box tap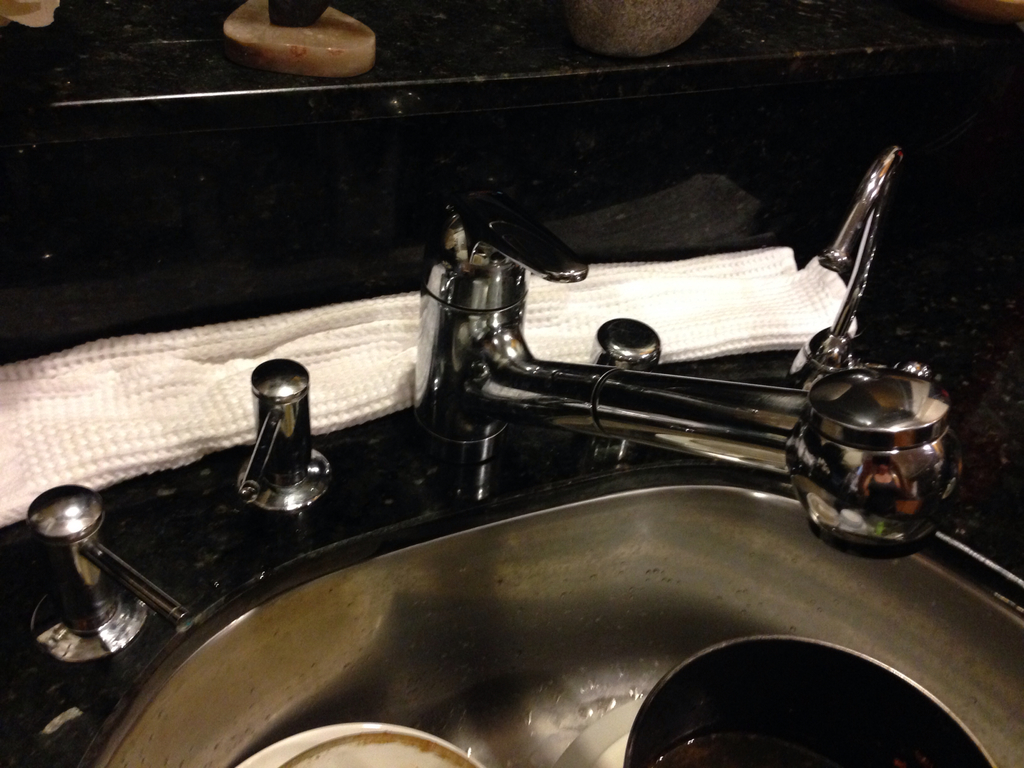
<bbox>239, 360, 335, 513</bbox>
